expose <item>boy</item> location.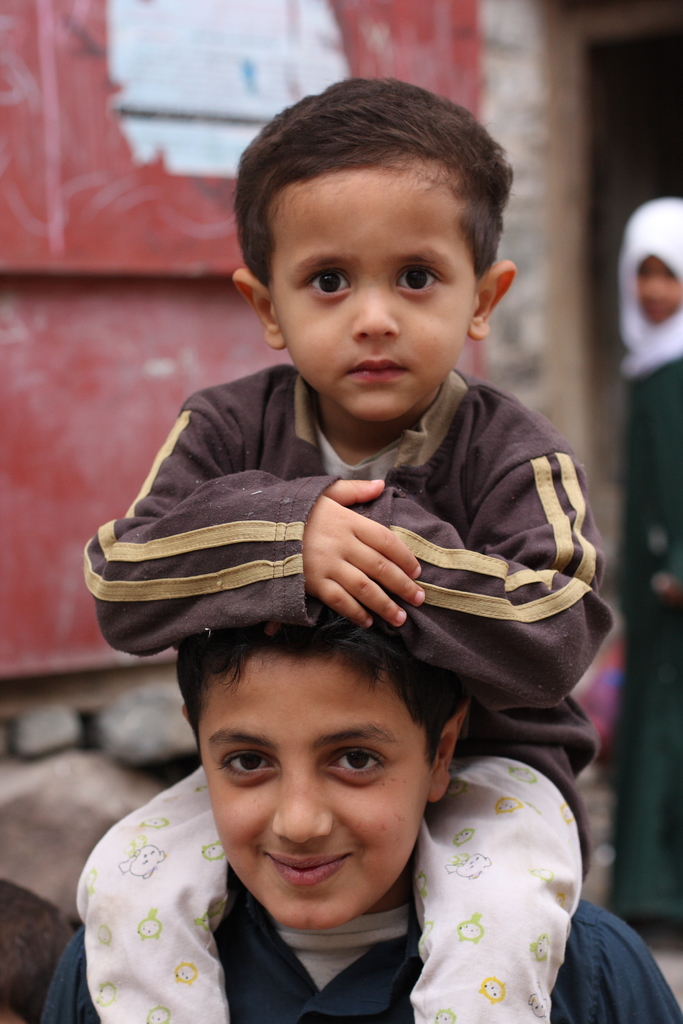
Exposed at {"x1": 73, "y1": 52, "x2": 641, "y2": 1023}.
